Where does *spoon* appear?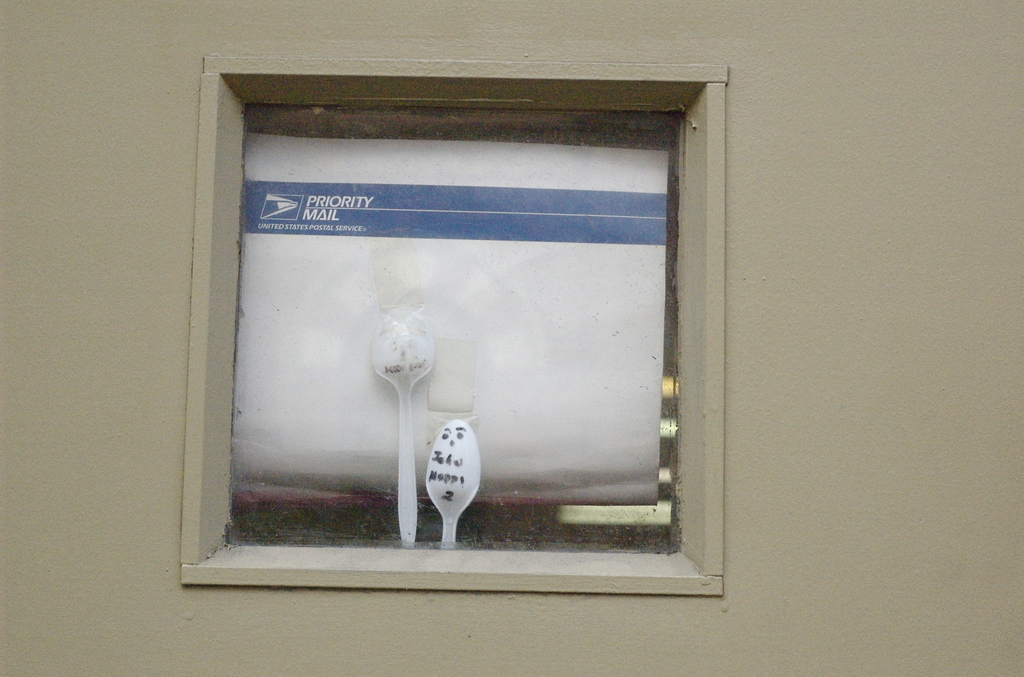
Appears at (426,422,480,541).
